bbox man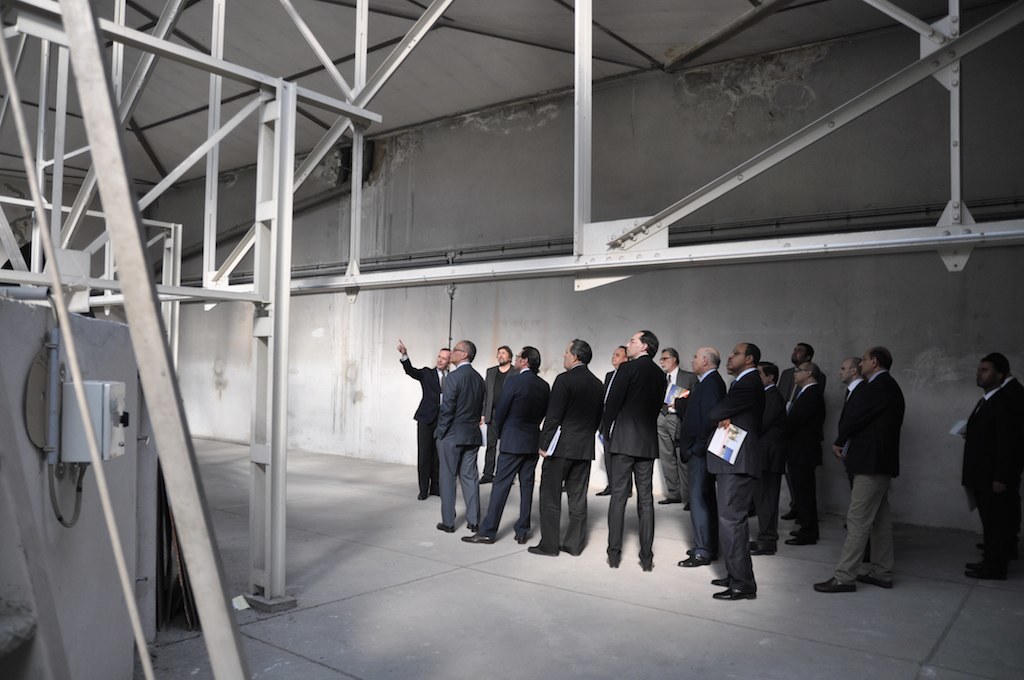
434, 342, 486, 537
